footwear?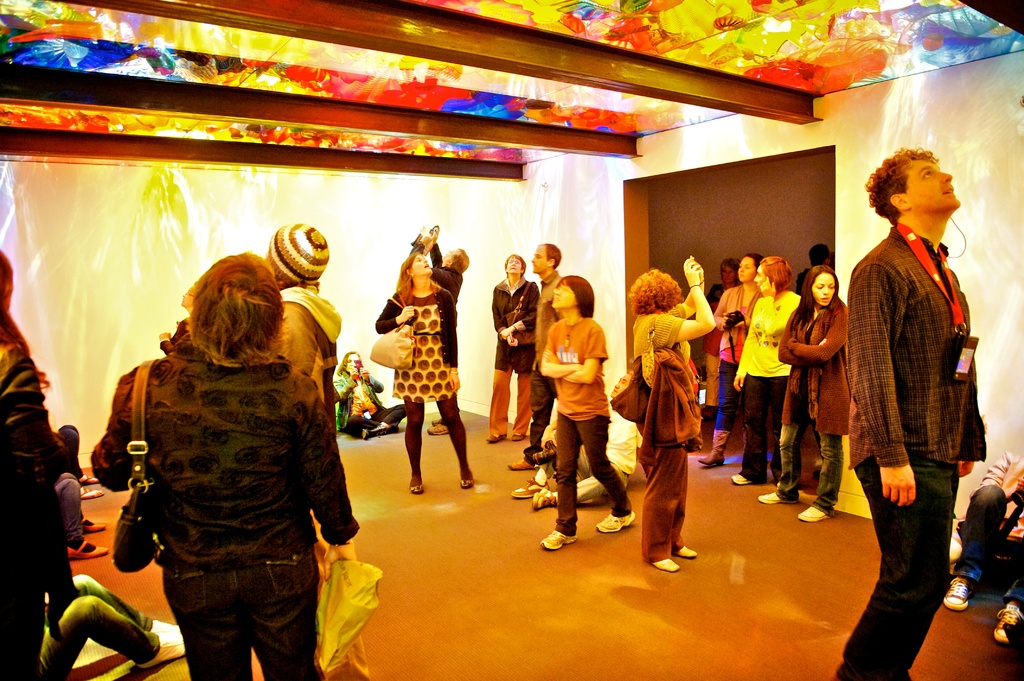
detection(487, 433, 505, 440)
